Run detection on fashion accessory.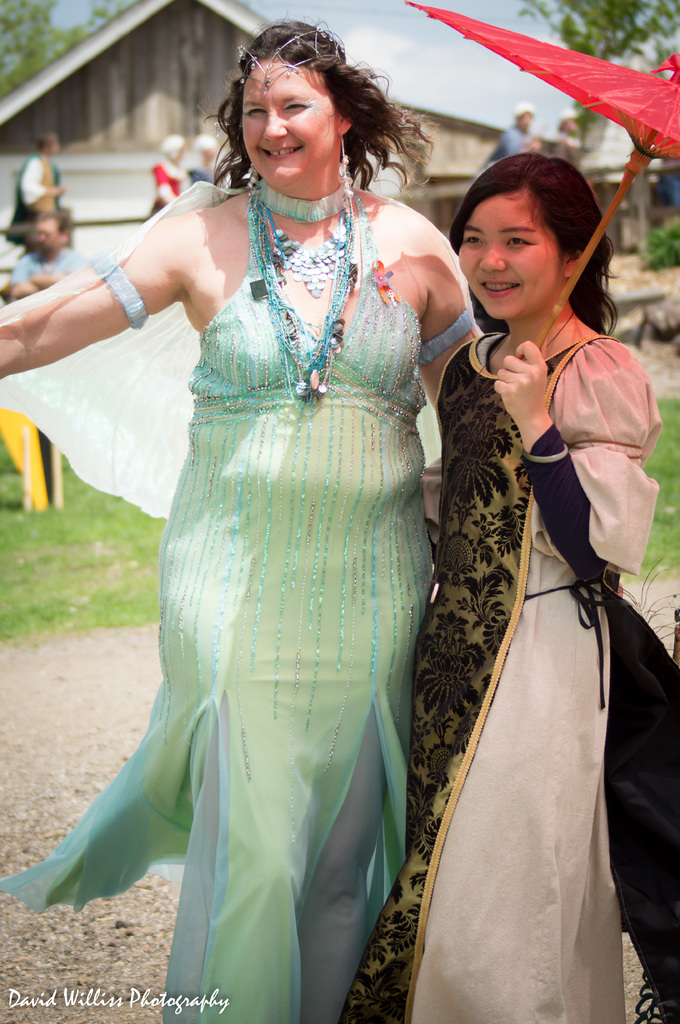
Result: {"x1": 519, "y1": 435, "x2": 574, "y2": 465}.
